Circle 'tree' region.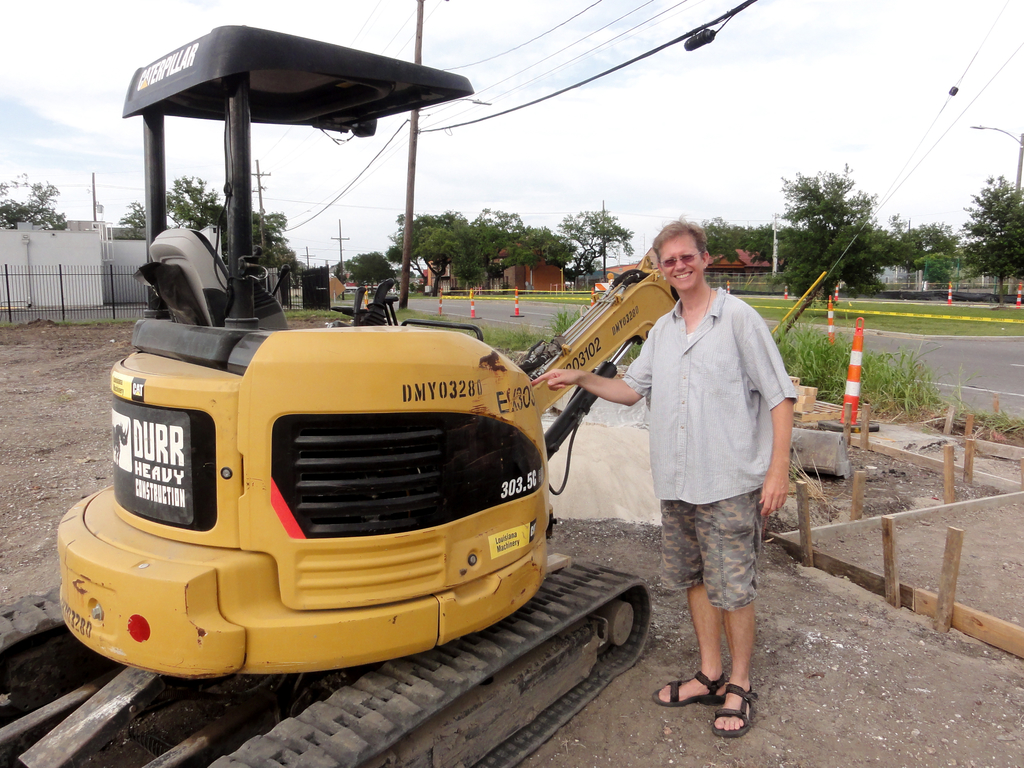
Region: locate(350, 252, 395, 297).
